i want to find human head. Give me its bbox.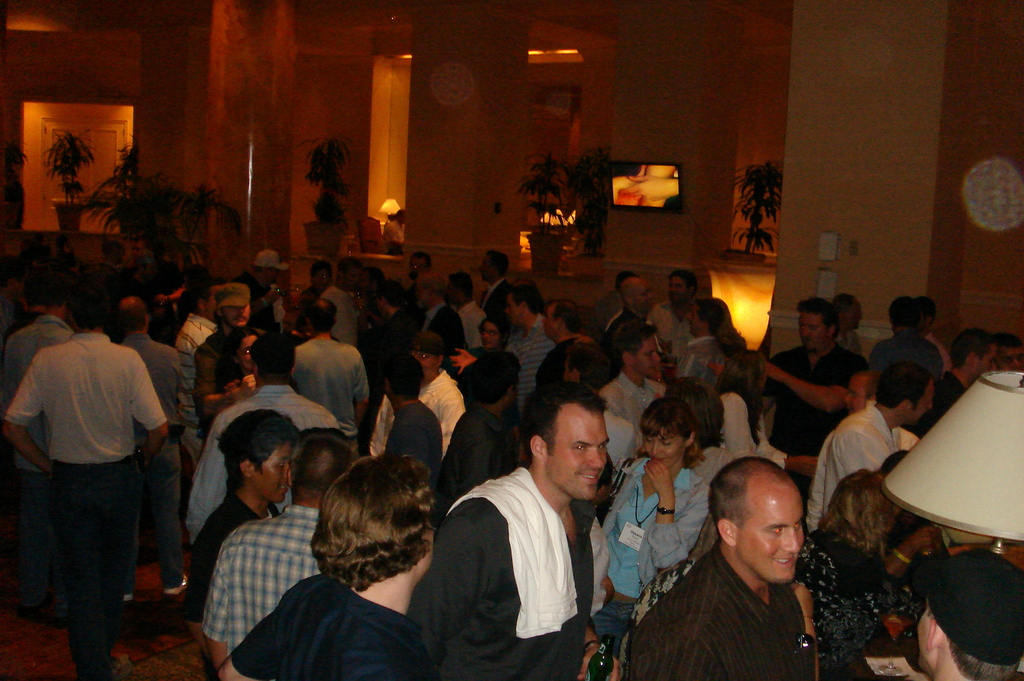
crop(916, 545, 1023, 673).
